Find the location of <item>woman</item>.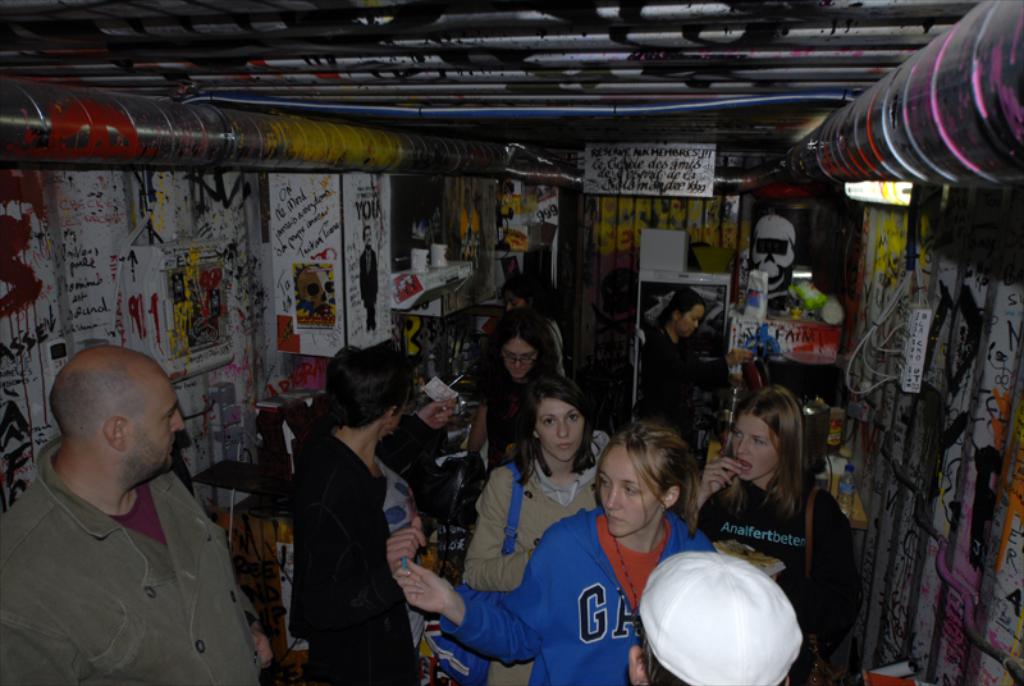
Location: <region>499, 274, 571, 372</region>.
